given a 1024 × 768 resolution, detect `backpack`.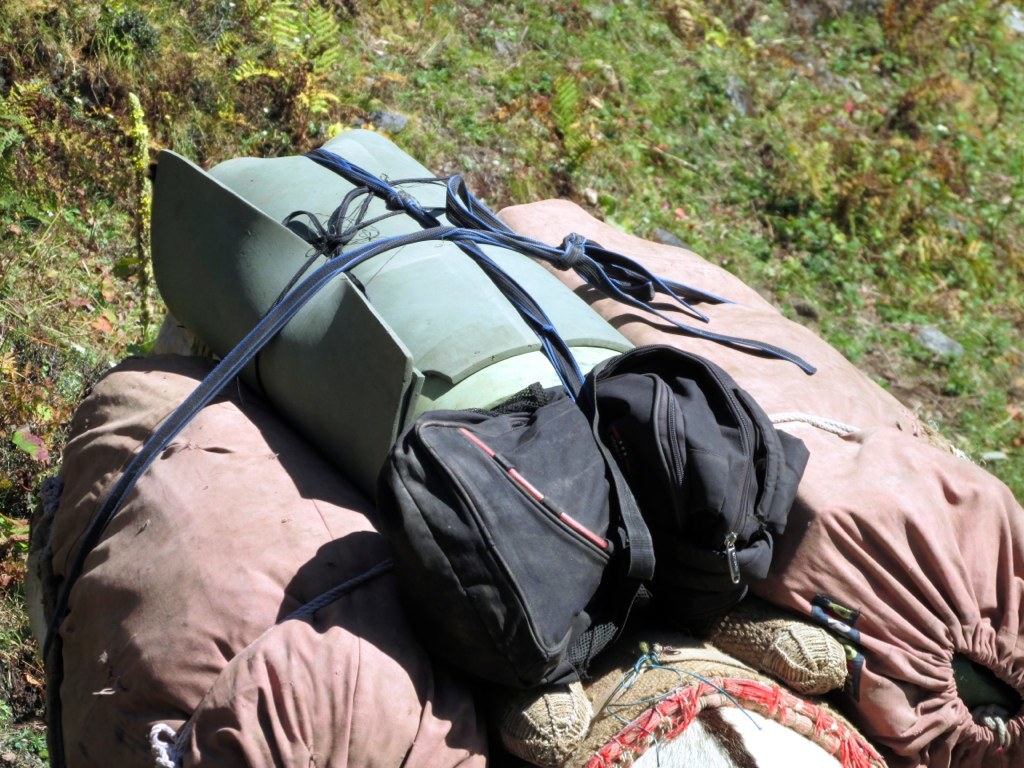
(left=379, top=347, right=809, bottom=690).
